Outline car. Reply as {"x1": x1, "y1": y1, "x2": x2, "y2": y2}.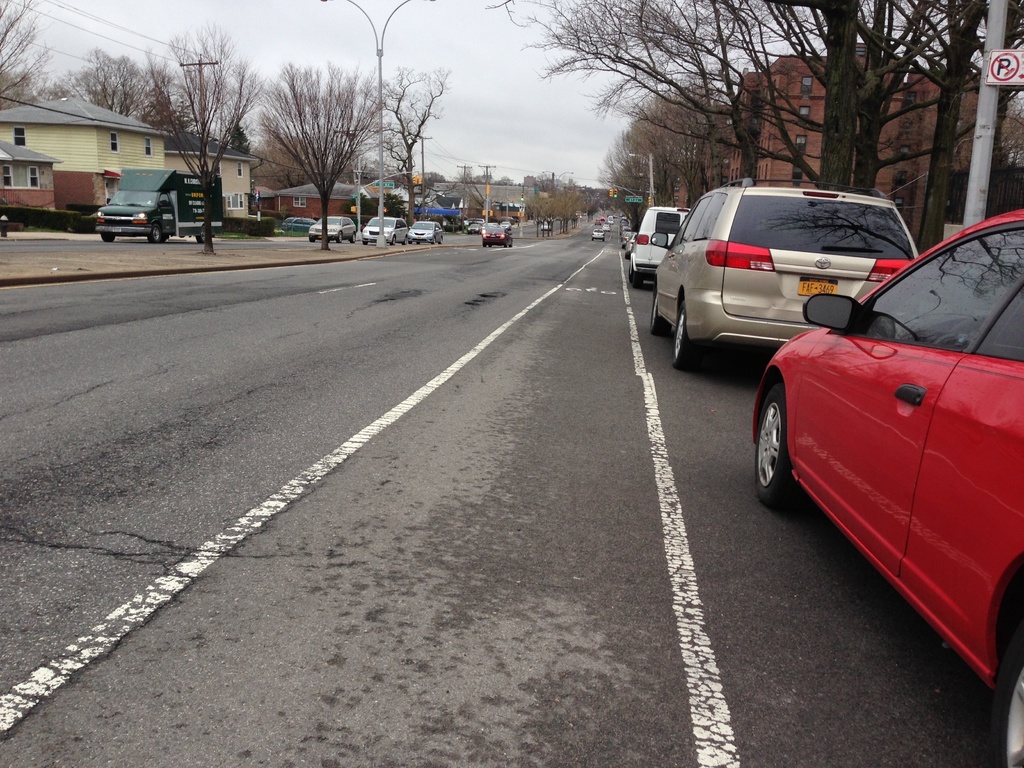
{"x1": 481, "y1": 223, "x2": 513, "y2": 245}.
